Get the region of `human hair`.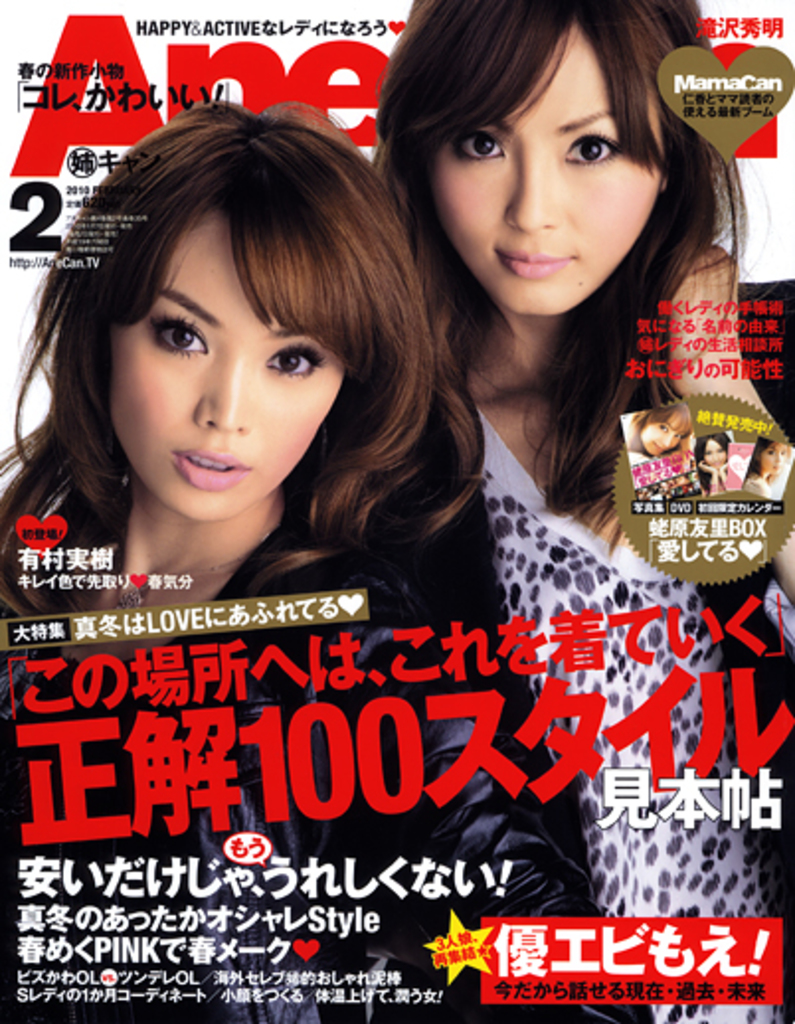
BBox(364, 0, 779, 581).
